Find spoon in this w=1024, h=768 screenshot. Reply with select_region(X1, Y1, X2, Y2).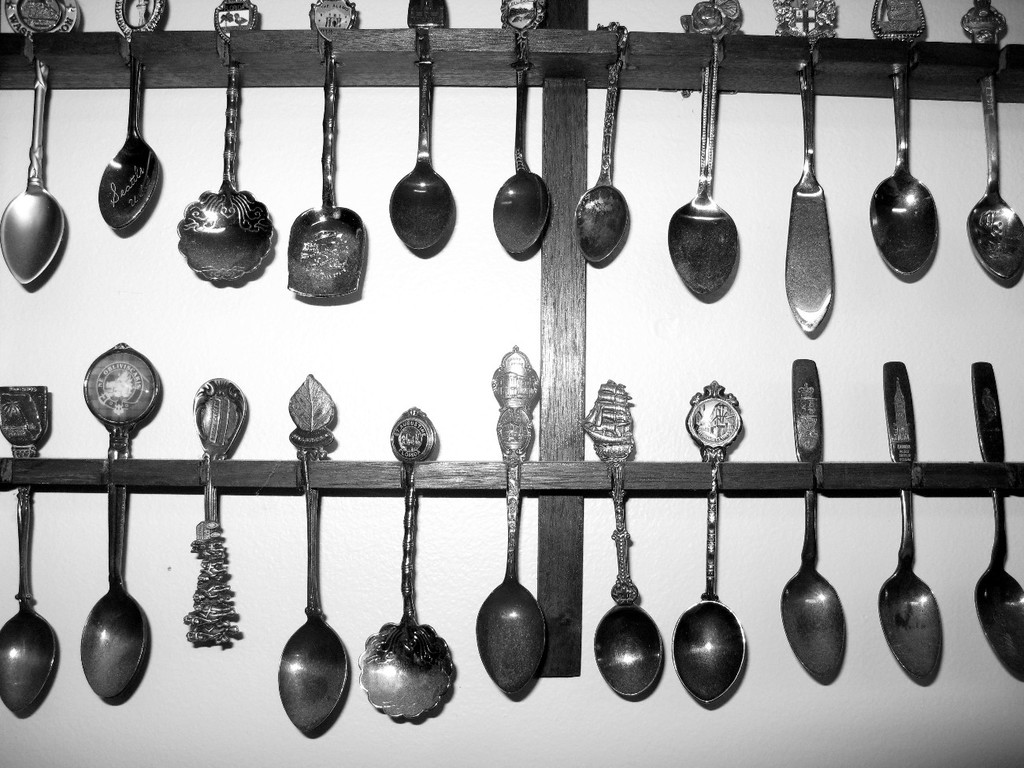
select_region(285, 0, 366, 302).
